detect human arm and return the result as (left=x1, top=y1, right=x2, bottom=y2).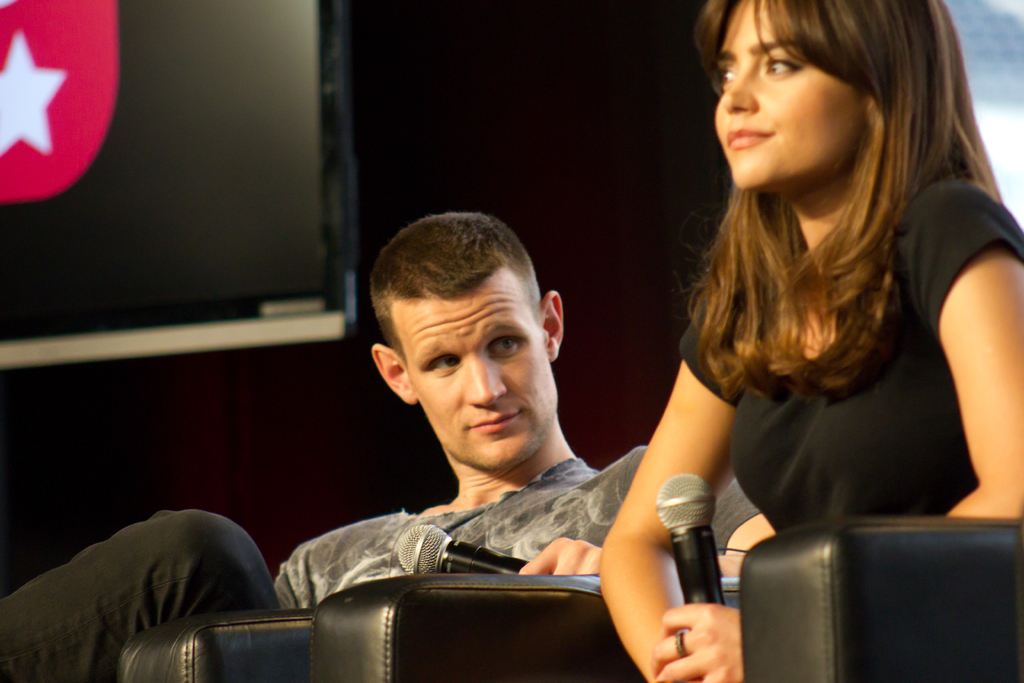
(left=516, top=440, right=772, bottom=573).
